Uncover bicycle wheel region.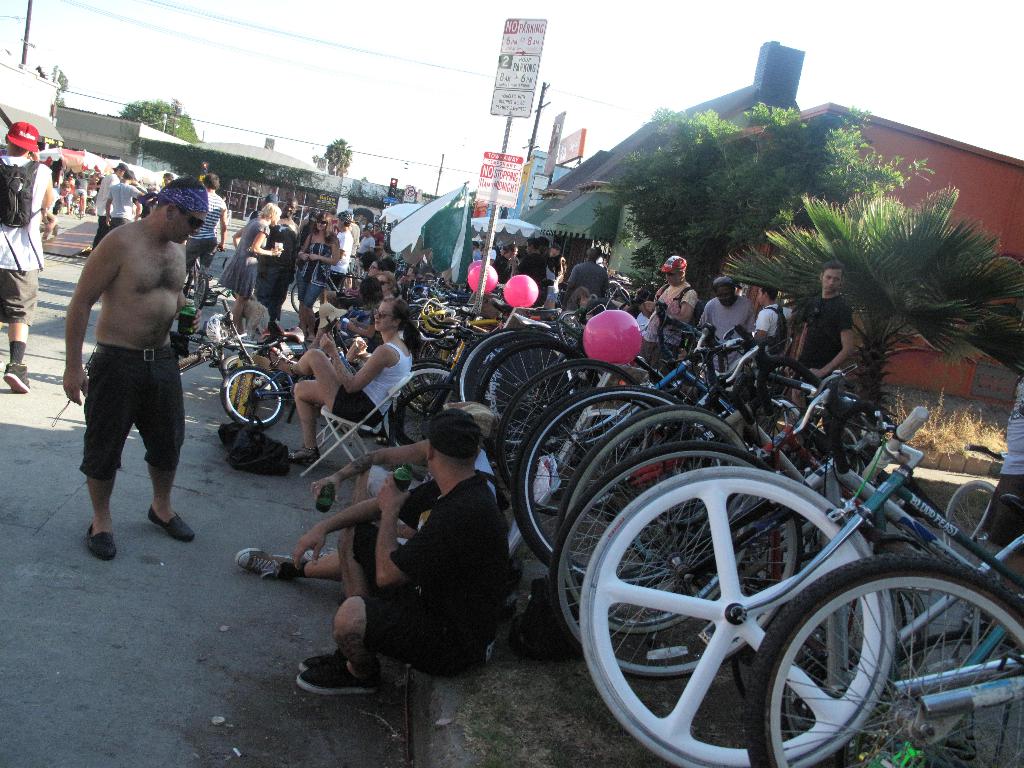
Uncovered: box=[191, 275, 208, 312].
